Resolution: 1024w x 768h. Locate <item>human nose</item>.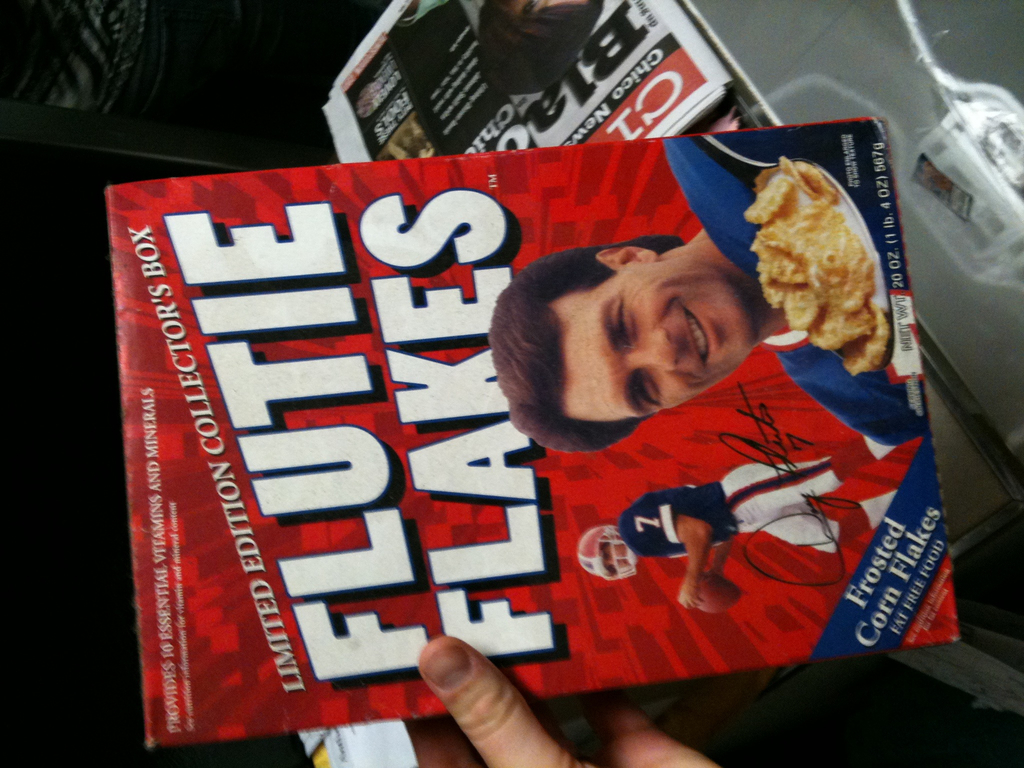
x1=621 y1=328 x2=676 y2=376.
